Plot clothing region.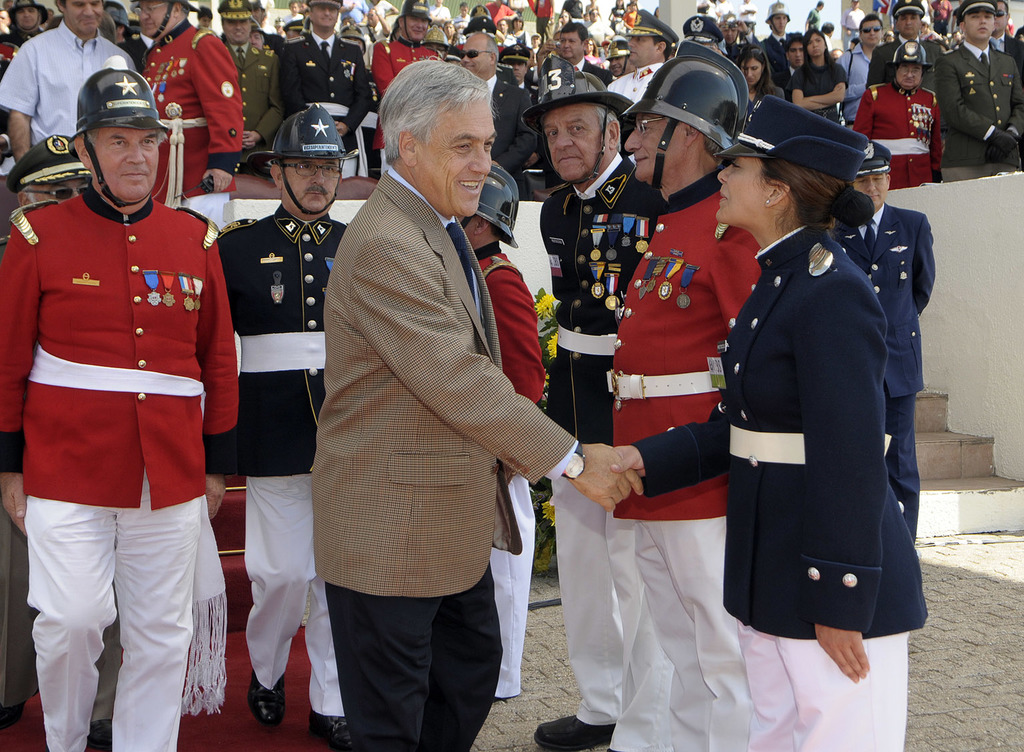
Plotted at x1=738 y1=0 x2=757 y2=33.
